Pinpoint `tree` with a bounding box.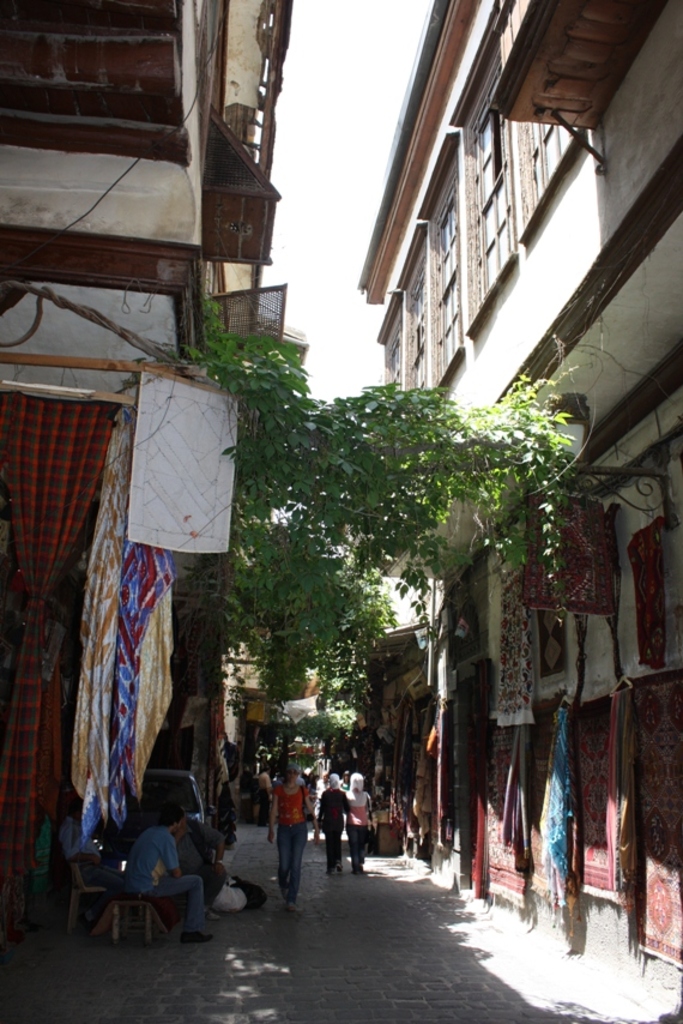
left=240, top=523, right=351, bottom=693.
